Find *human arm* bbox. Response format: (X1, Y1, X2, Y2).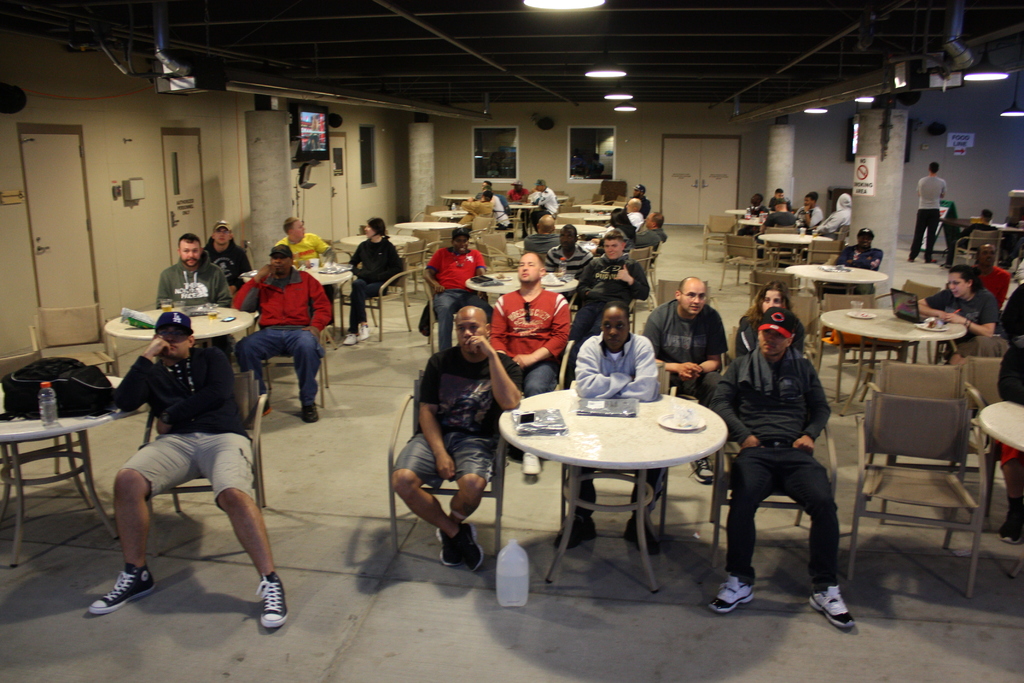
(504, 192, 512, 213).
